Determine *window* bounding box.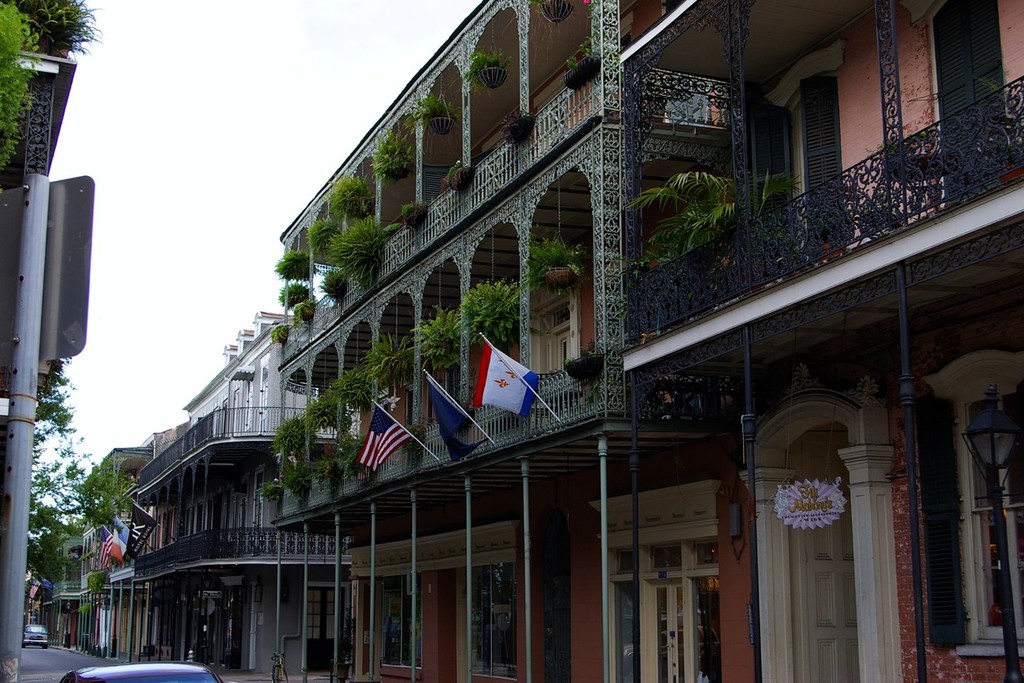
Determined: BBox(382, 584, 422, 670).
